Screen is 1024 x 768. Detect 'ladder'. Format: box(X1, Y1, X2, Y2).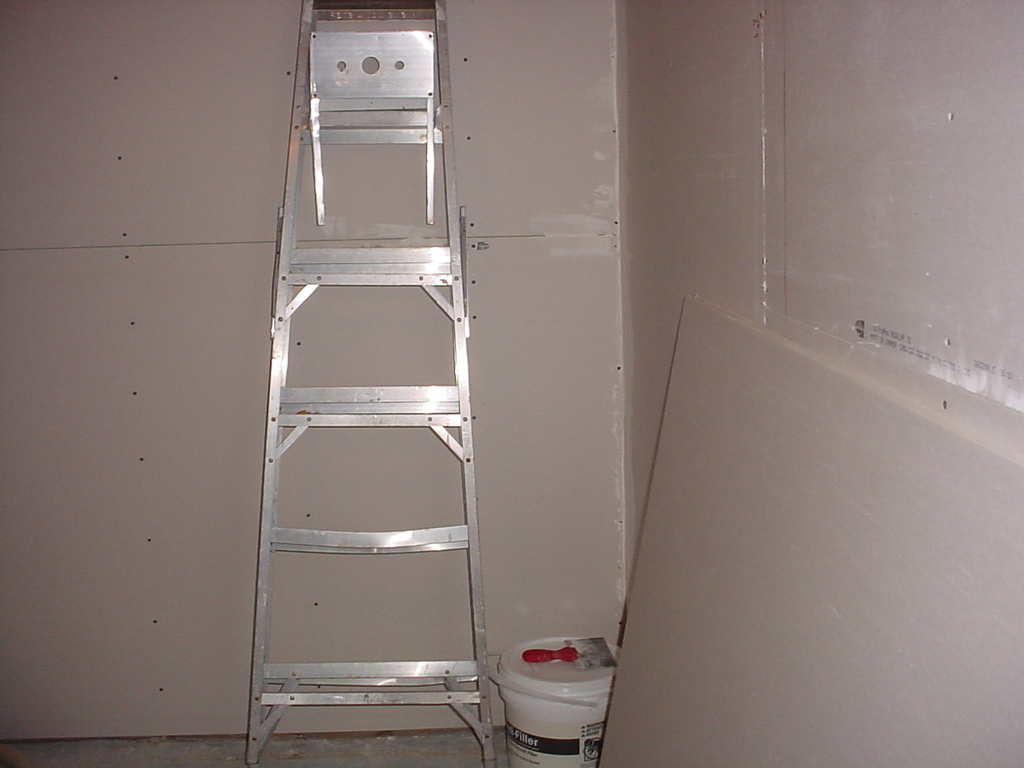
box(242, 0, 496, 765).
